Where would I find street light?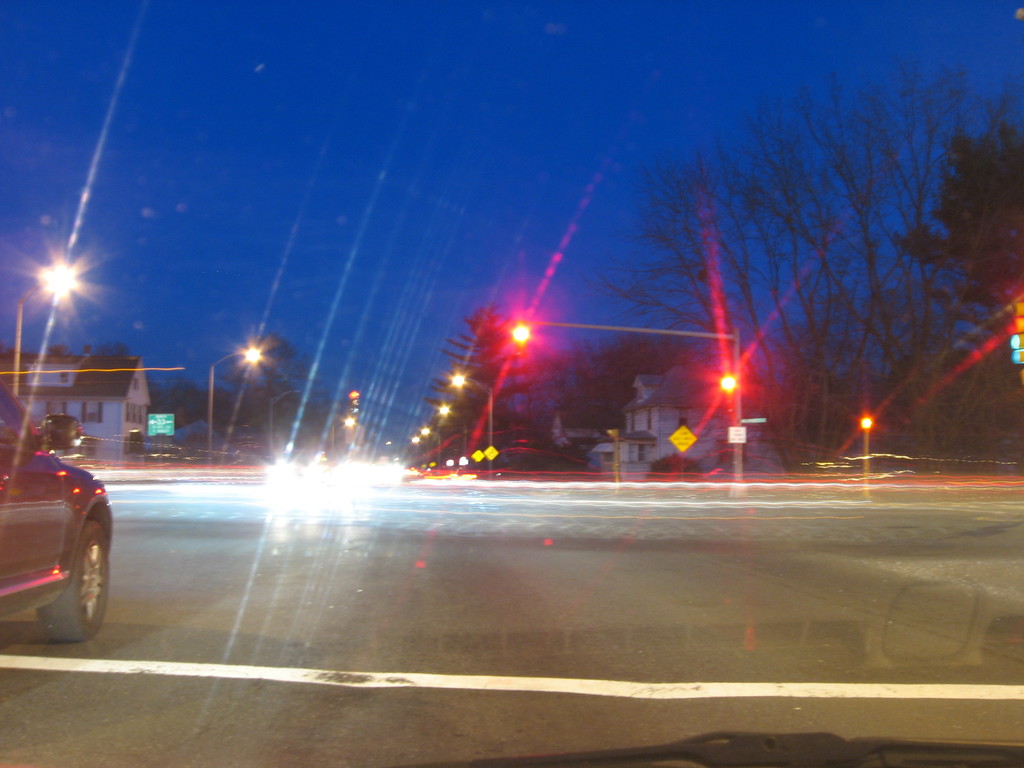
At BBox(333, 409, 353, 462).
